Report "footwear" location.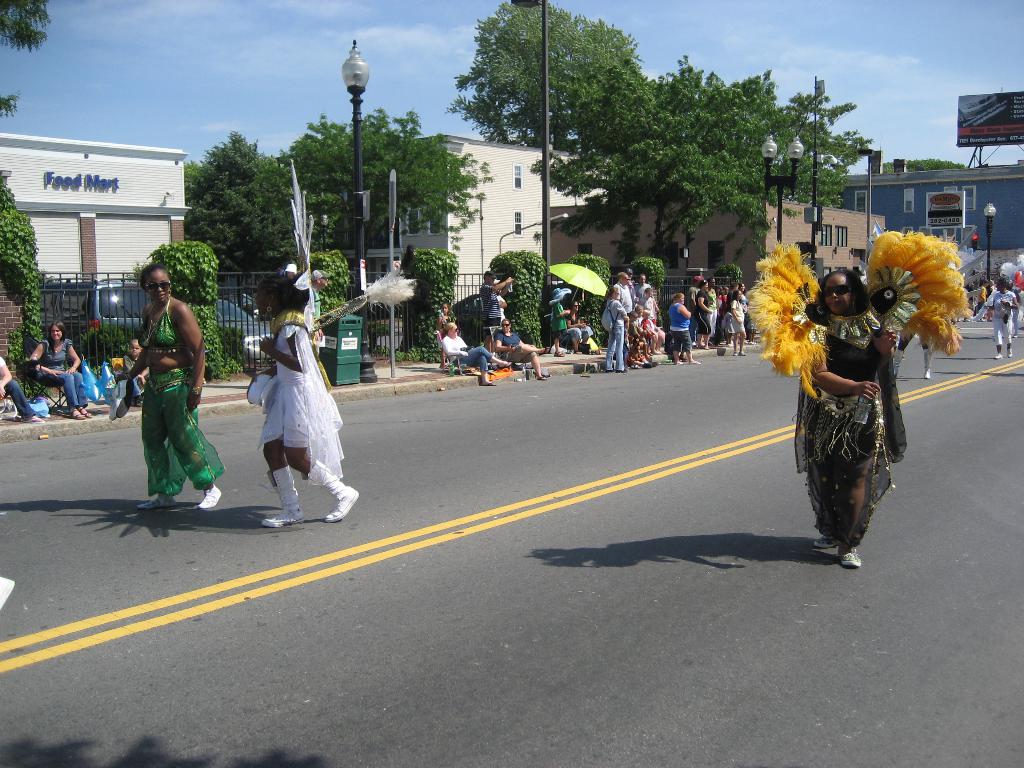
Report: x1=263, y1=465, x2=308, y2=529.
